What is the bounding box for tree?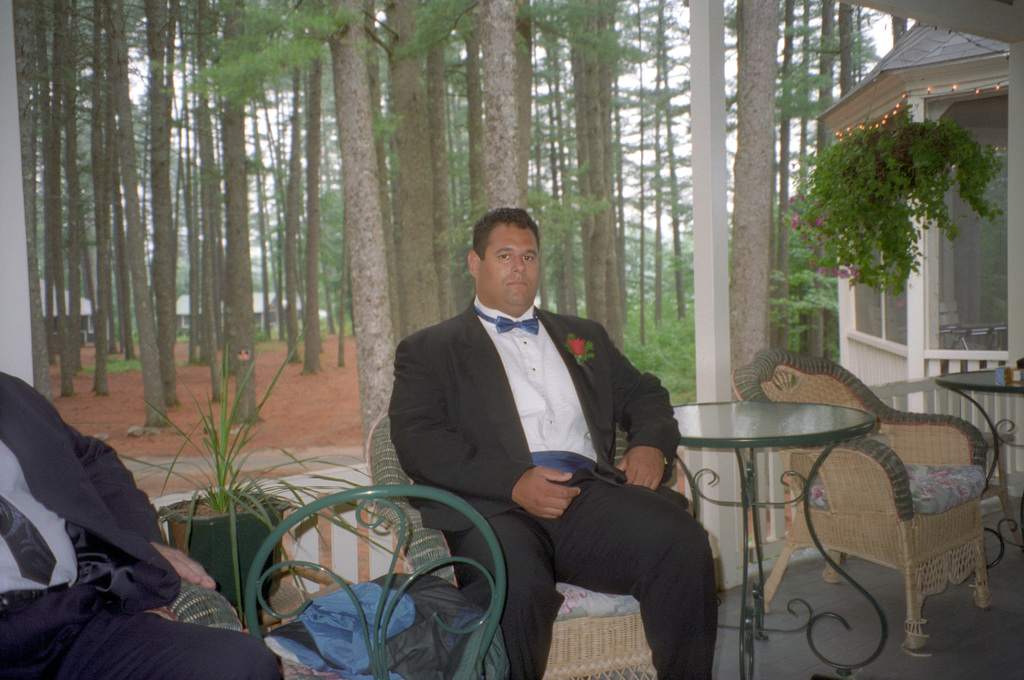
35 0 172 438.
